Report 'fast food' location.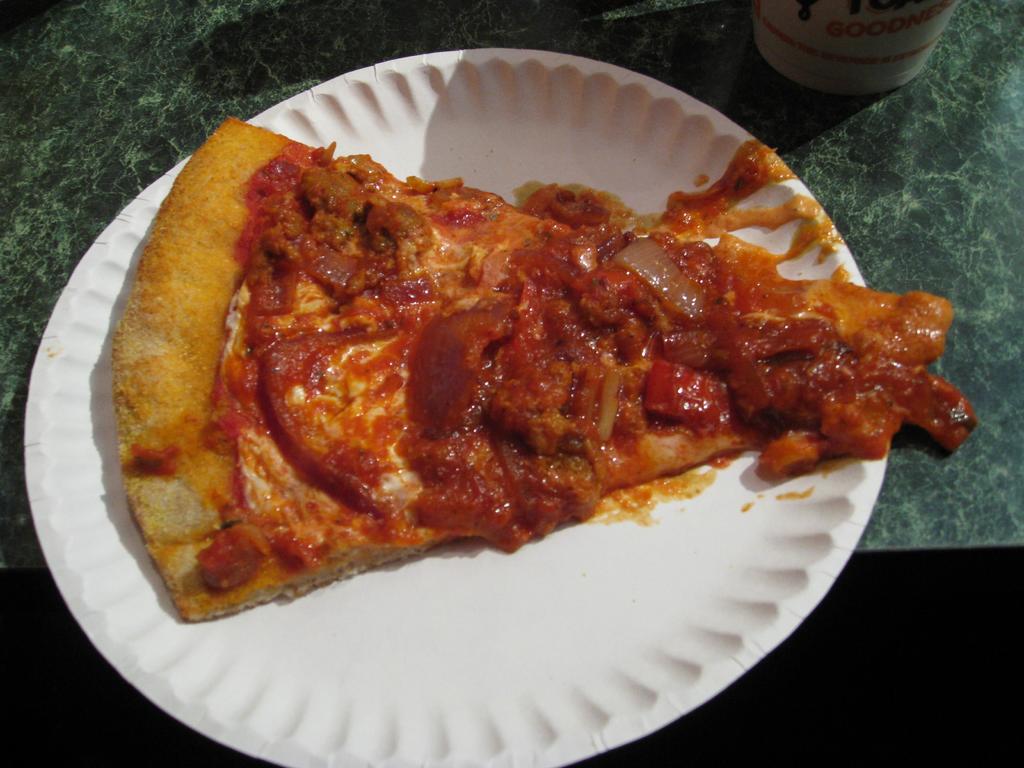
Report: {"x1": 103, "y1": 114, "x2": 981, "y2": 624}.
